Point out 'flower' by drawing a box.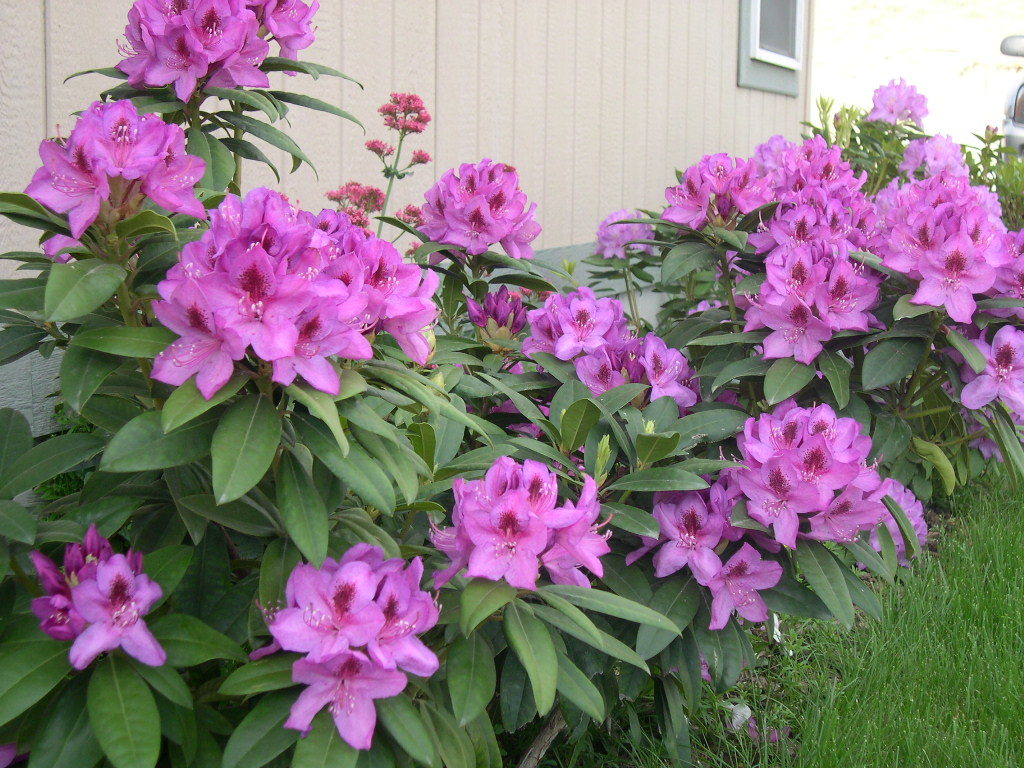
pyautogui.locateOnScreen(744, 229, 871, 357).
